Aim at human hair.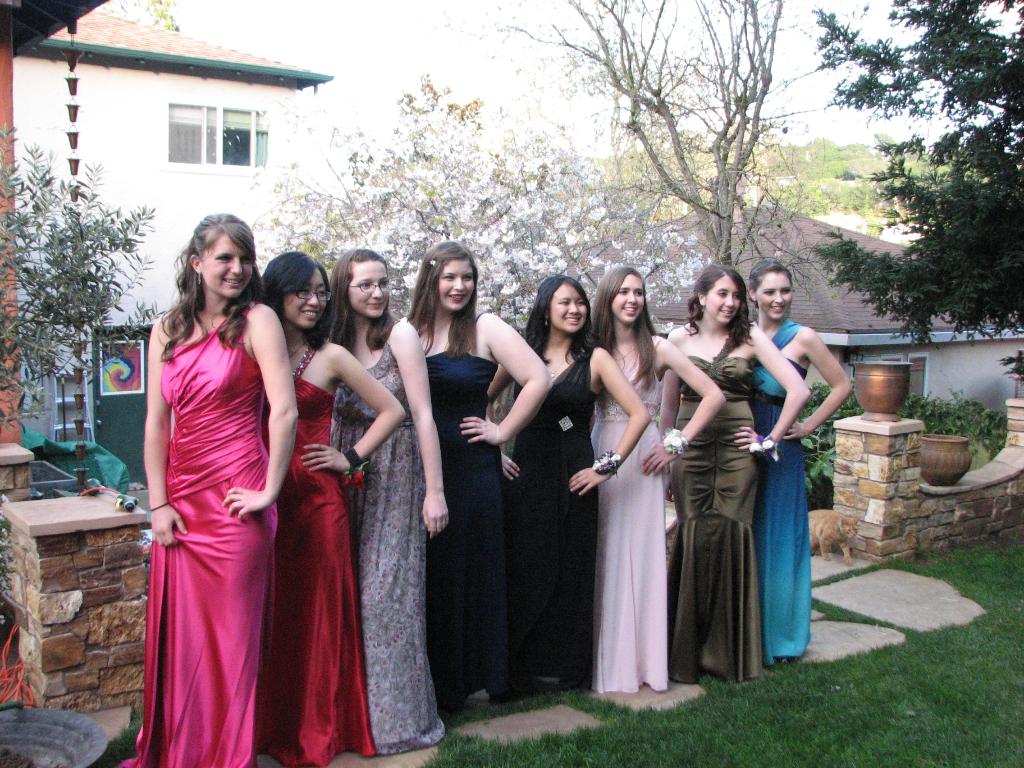
Aimed at <region>521, 265, 600, 362</region>.
